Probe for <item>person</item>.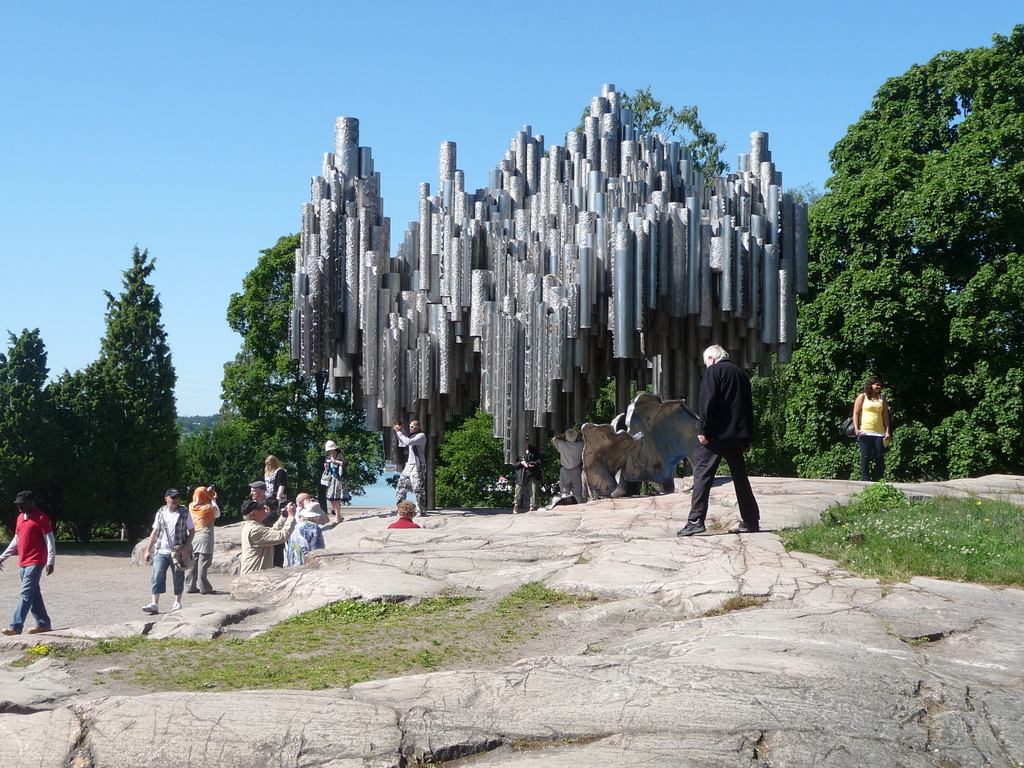
Probe result: x1=850, y1=375, x2=892, y2=479.
